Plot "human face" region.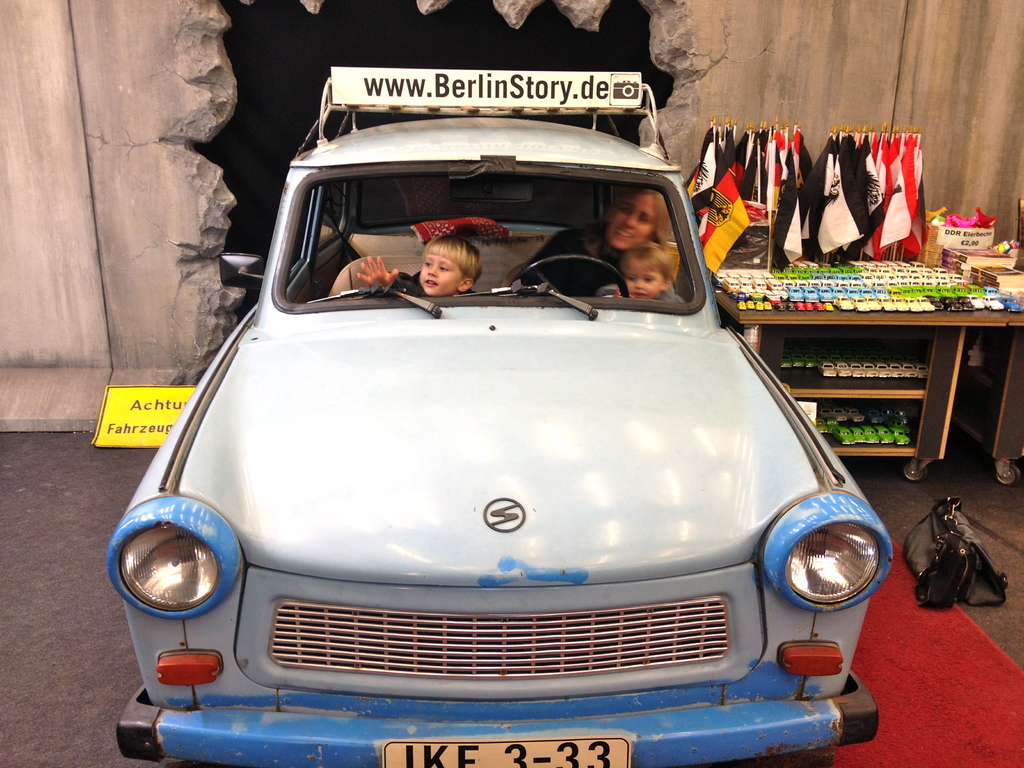
Plotted at l=609, t=196, r=655, b=248.
